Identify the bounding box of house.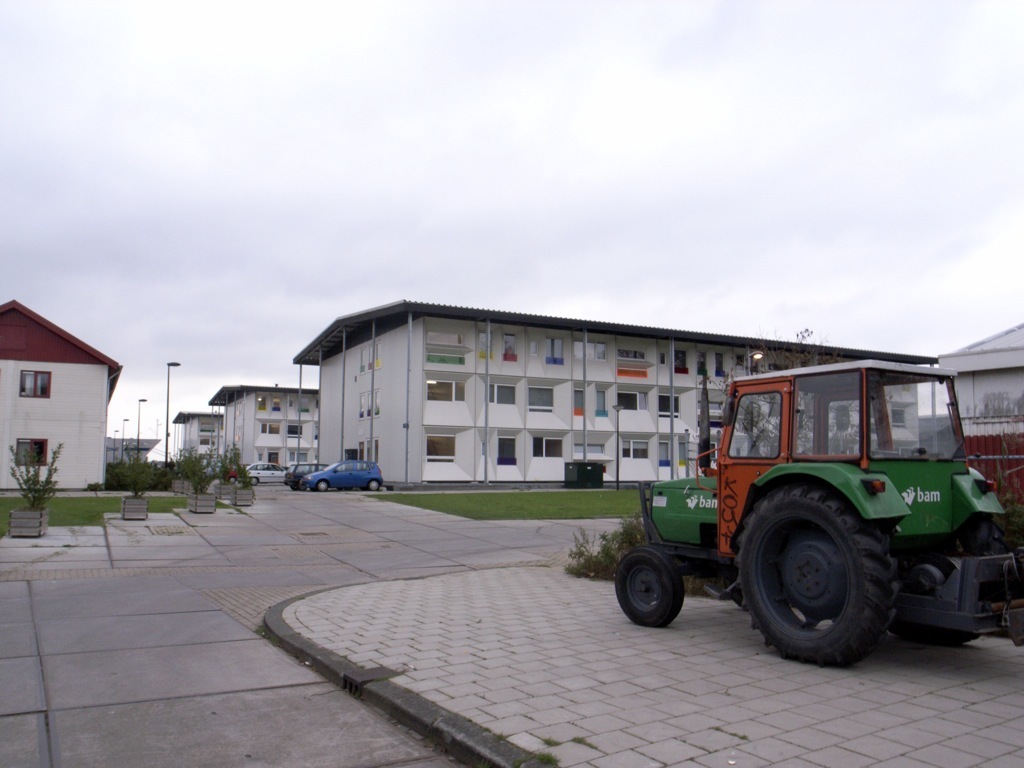
crop(1, 282, 126, 504).
